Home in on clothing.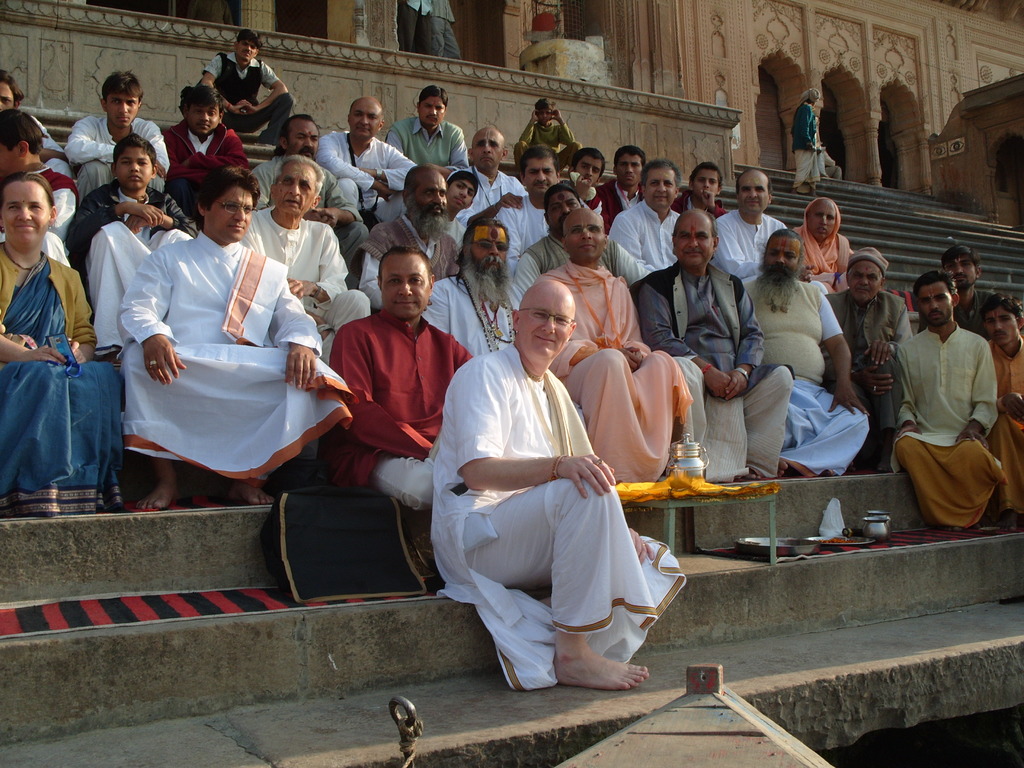
Homed in at bbox=[418, 264, 516, 382].
